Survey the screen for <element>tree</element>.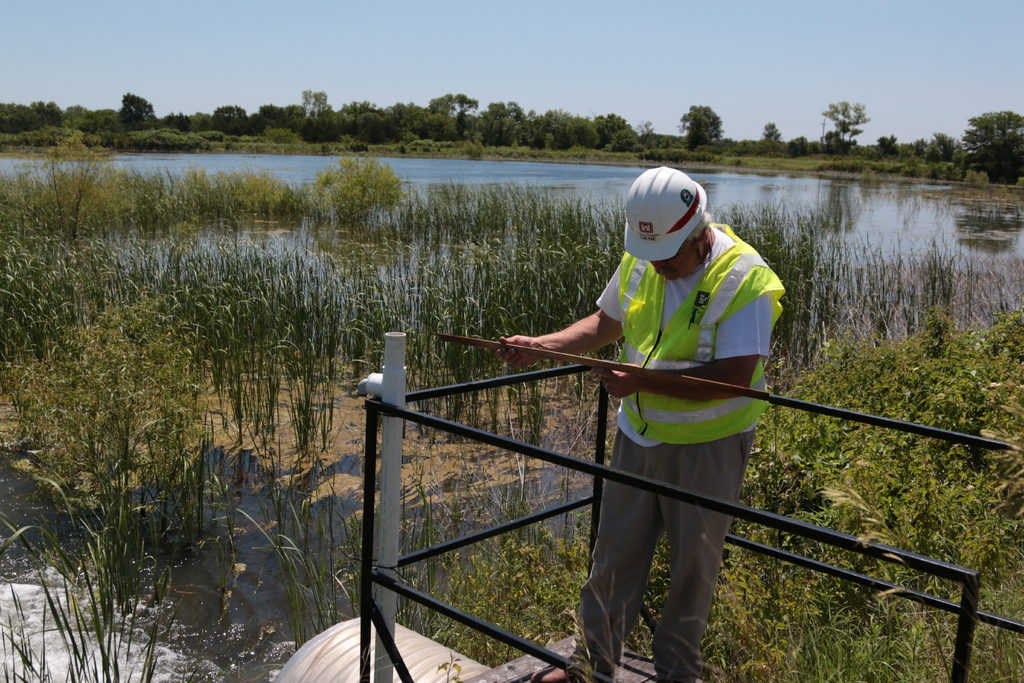
Survey found: <bbox>676, 102, 725, 149</bbox>.
